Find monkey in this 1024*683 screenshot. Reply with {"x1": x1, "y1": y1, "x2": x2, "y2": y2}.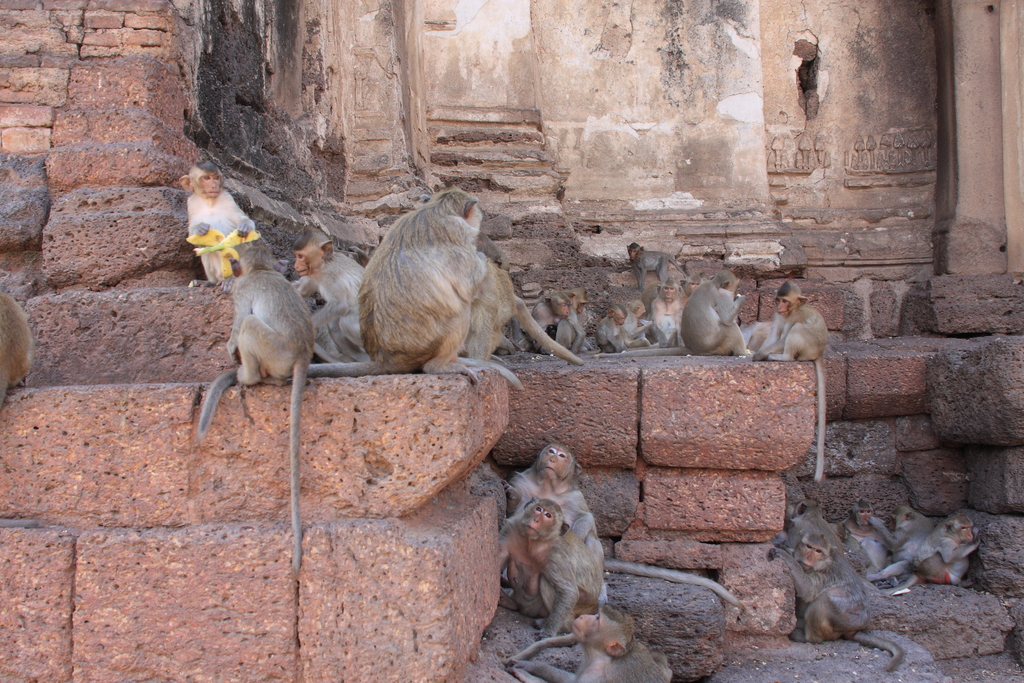
{"x1": 557, "y1": 286, "x2": 589, "y2": 354}.
